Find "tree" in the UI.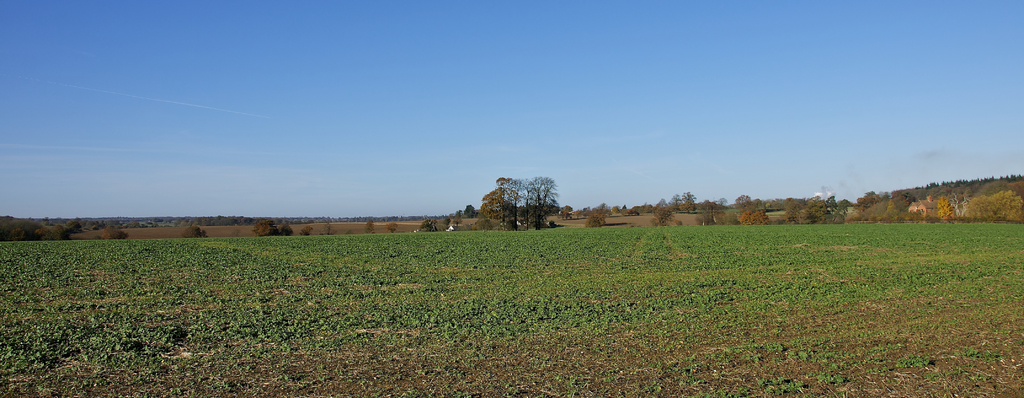
UI element at region(474, 217, 493, 233).
